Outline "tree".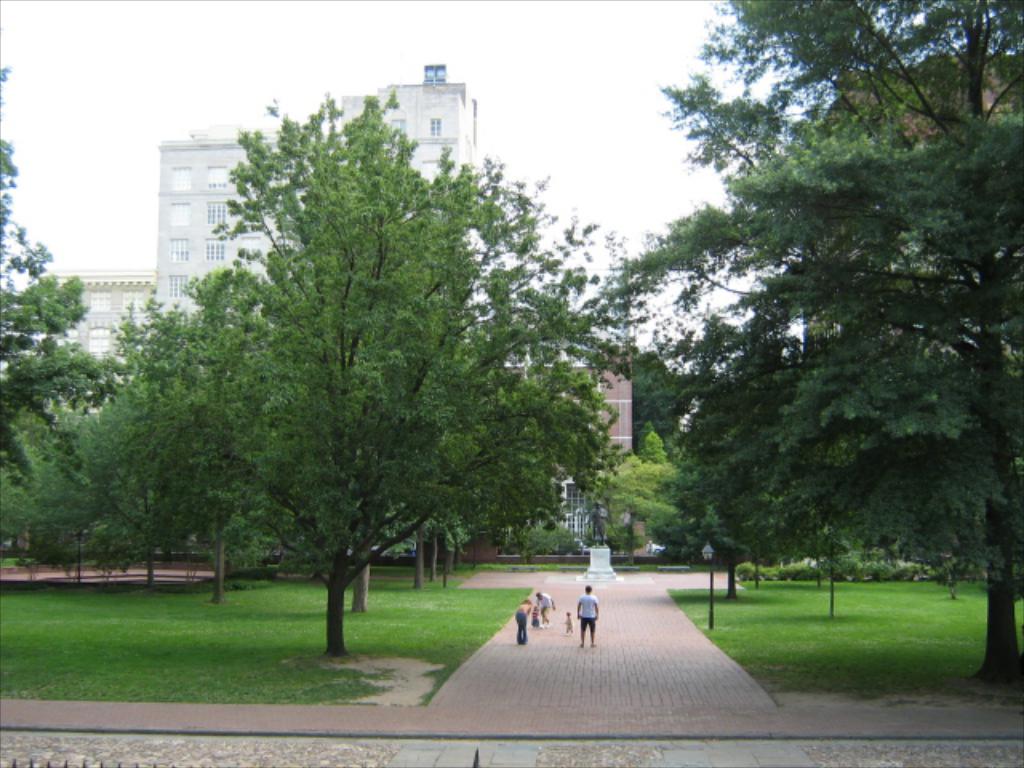
Outline: region(0, 338, 131, 445).
